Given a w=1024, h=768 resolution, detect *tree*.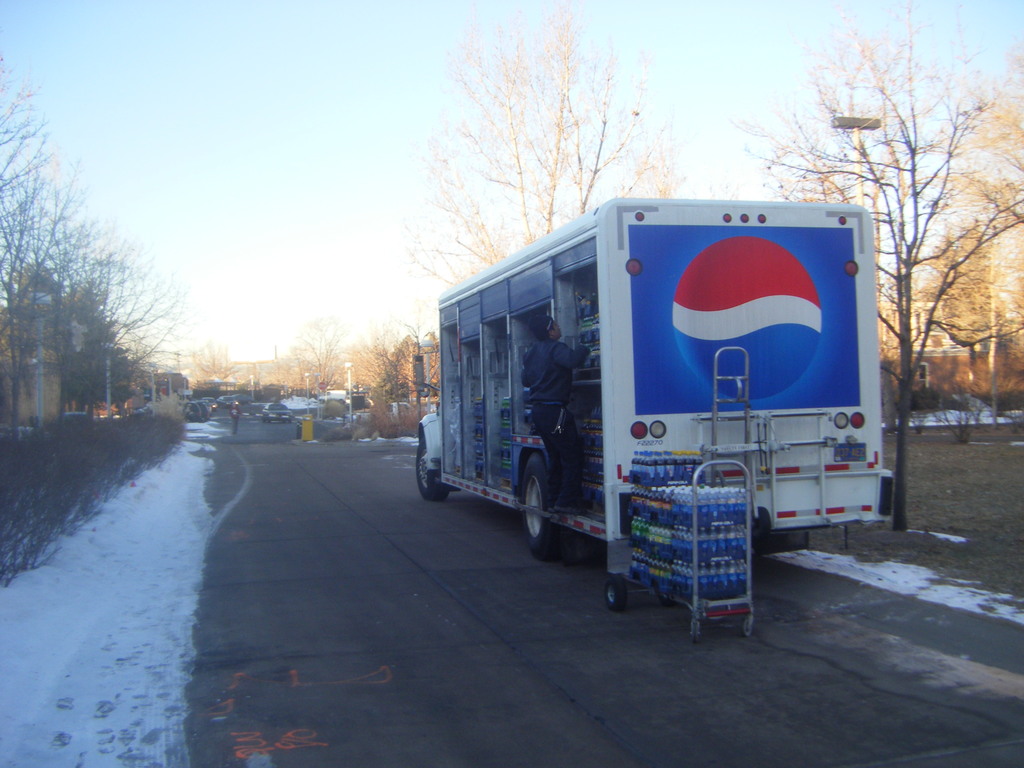
932 49 1023 349.
